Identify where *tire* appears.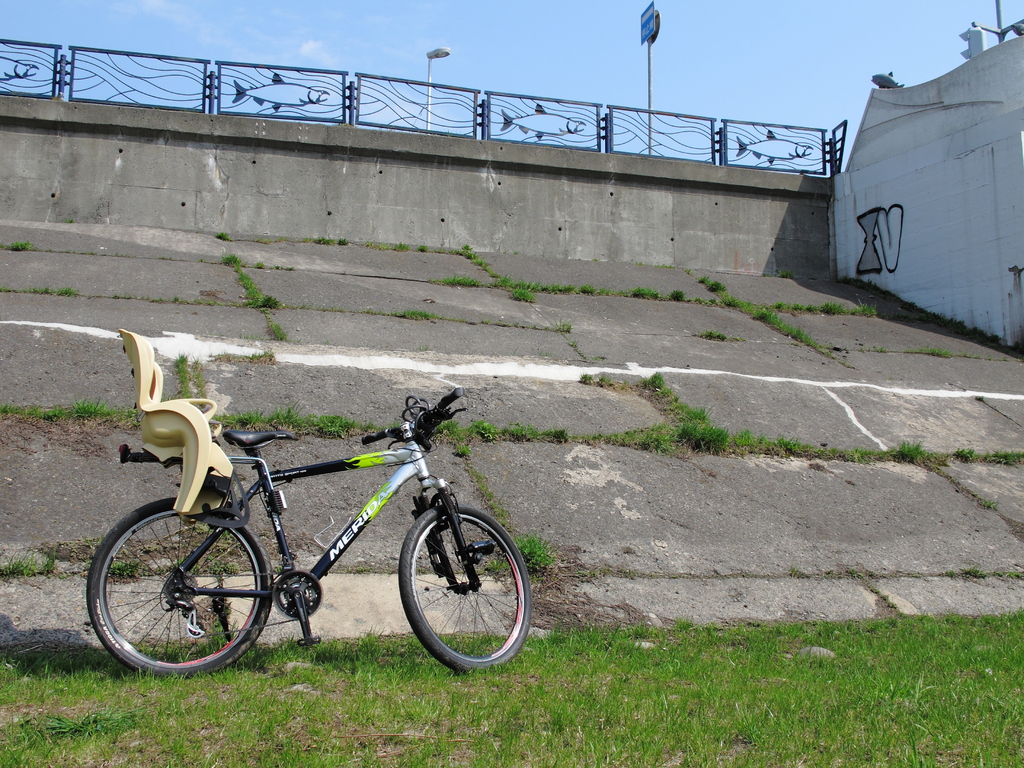
Appears at crop(397, 505, 531, 672).
